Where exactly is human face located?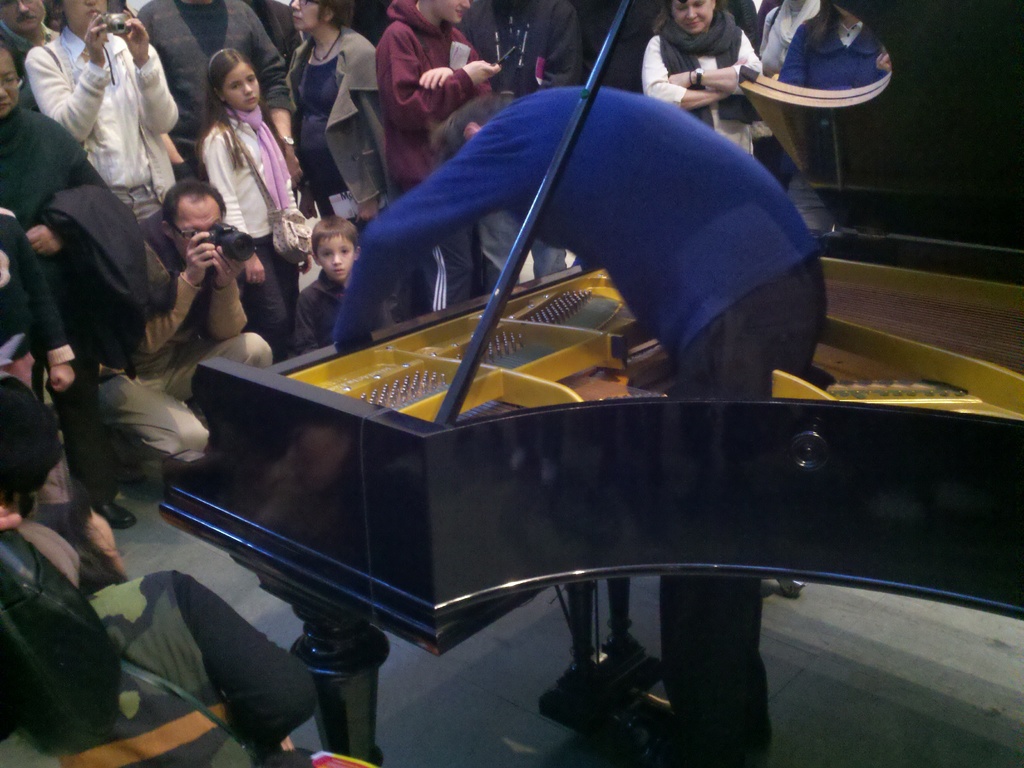
Its bounding box is bbox=(173, 202, 221, 257).
